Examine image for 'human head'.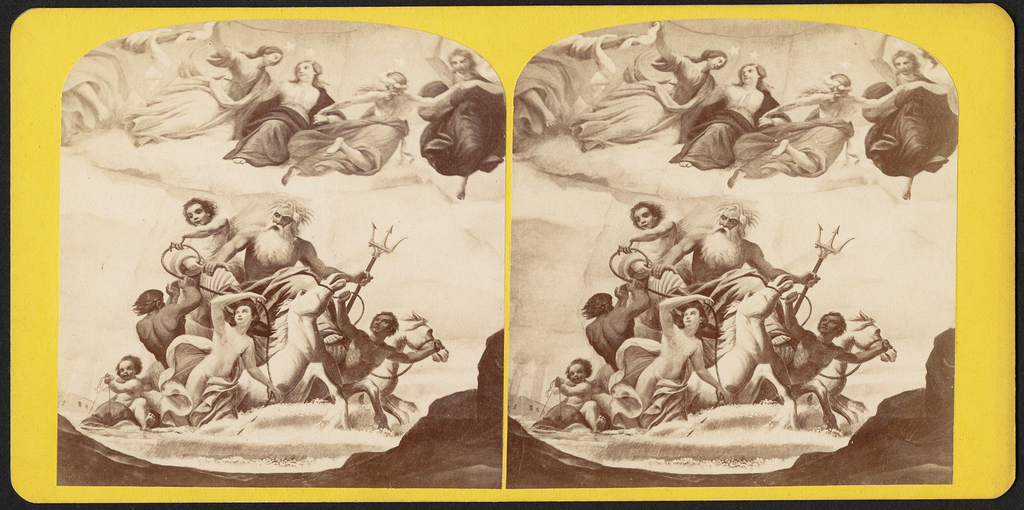
Examination result: (x1=296, y1=55, x2=320, y2=83).
